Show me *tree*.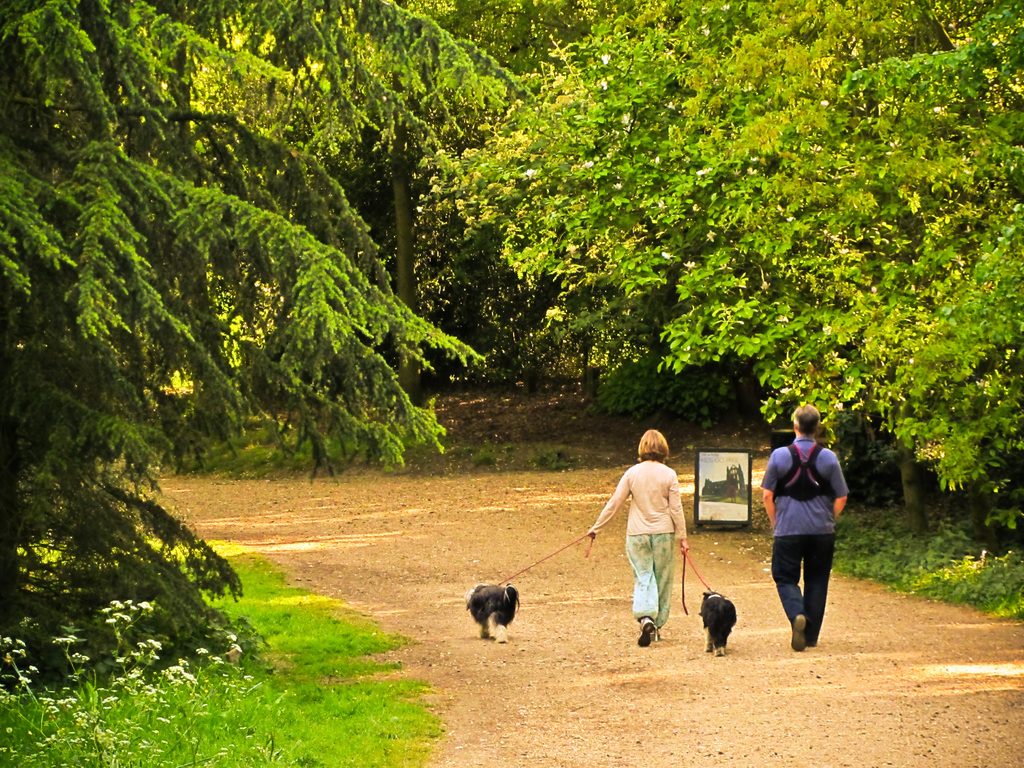
*tree* is here: select_region(0, 0, 477, 691).
